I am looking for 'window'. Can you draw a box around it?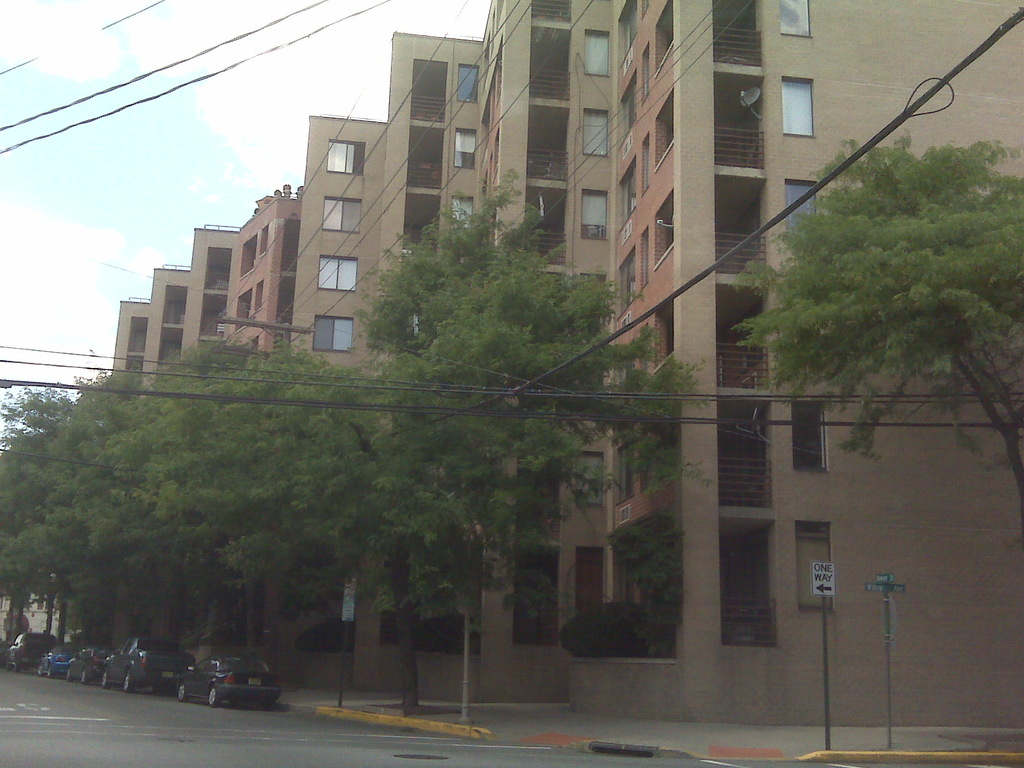
Sure, the bounding box is pyautogui.locateOnScreen(796, 399, 828, 467).
